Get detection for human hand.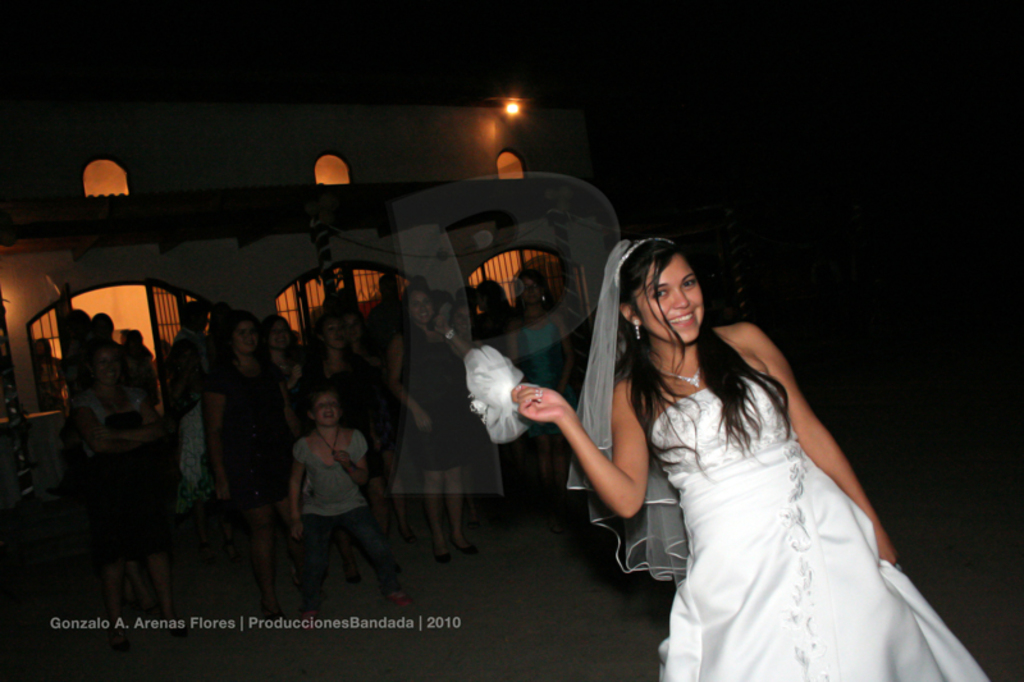
Detection: [516, 386, 593, 462].
